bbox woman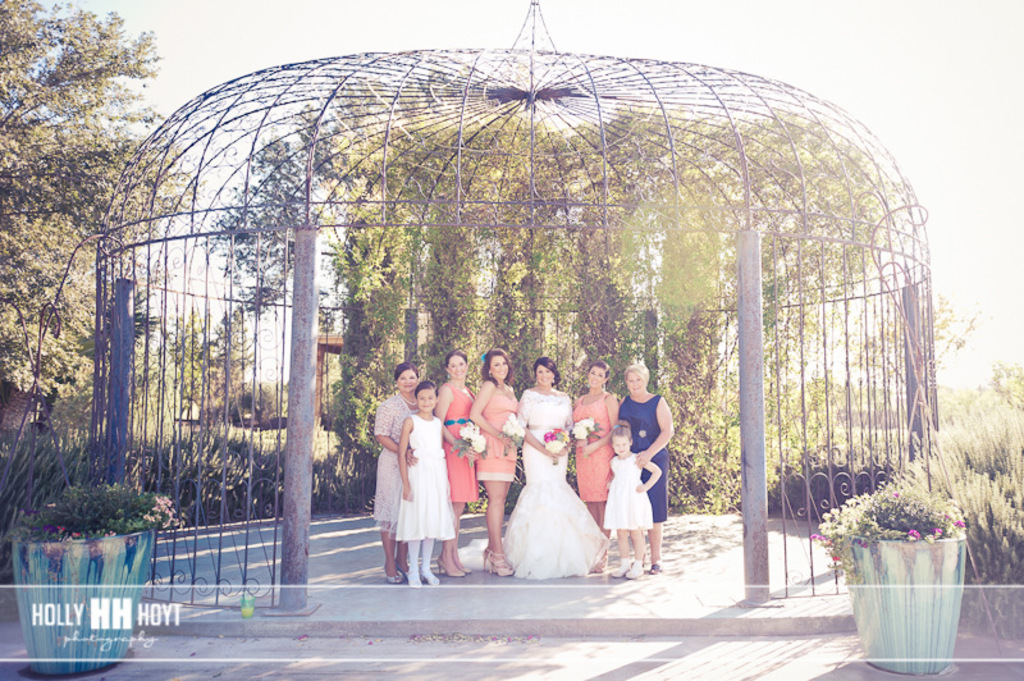
region(431, 349, 480, 576)
